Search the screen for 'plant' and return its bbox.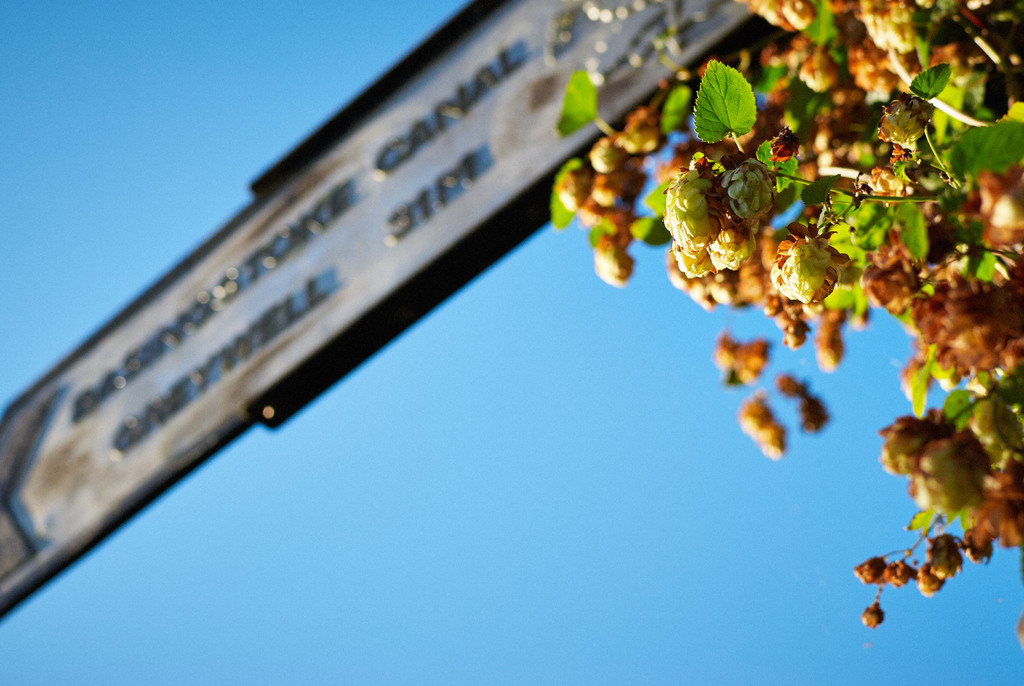
Found: <box>543,0,1023,631</box>.
